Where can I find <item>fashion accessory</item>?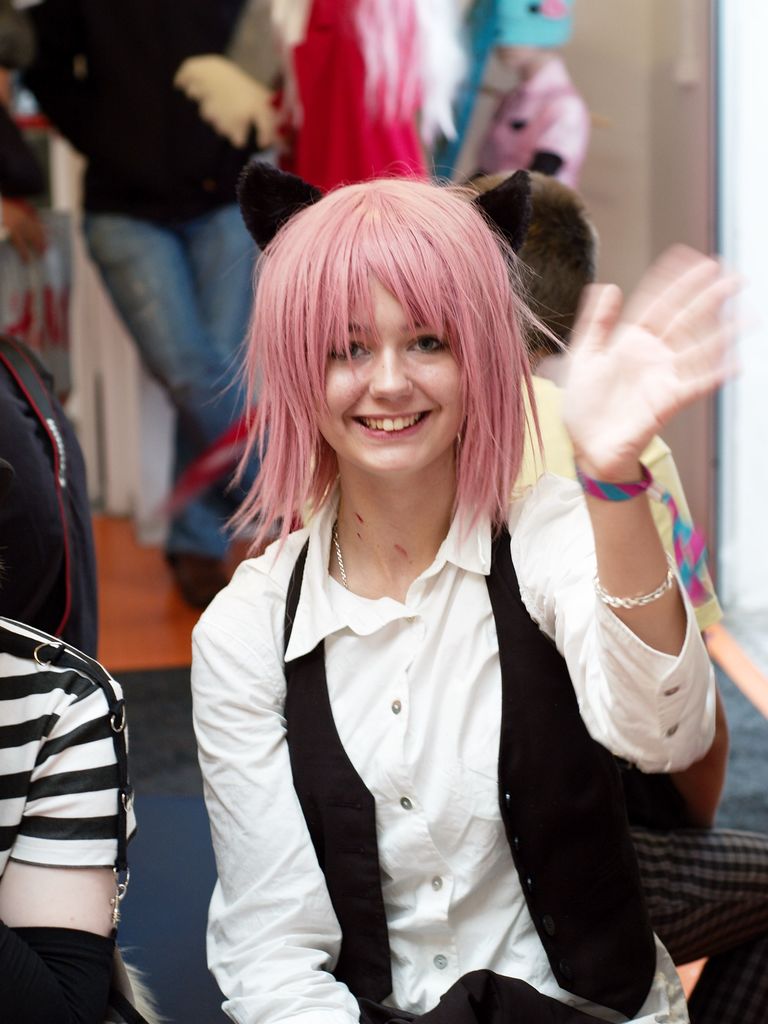
You can find it at [329,529,352,591].
